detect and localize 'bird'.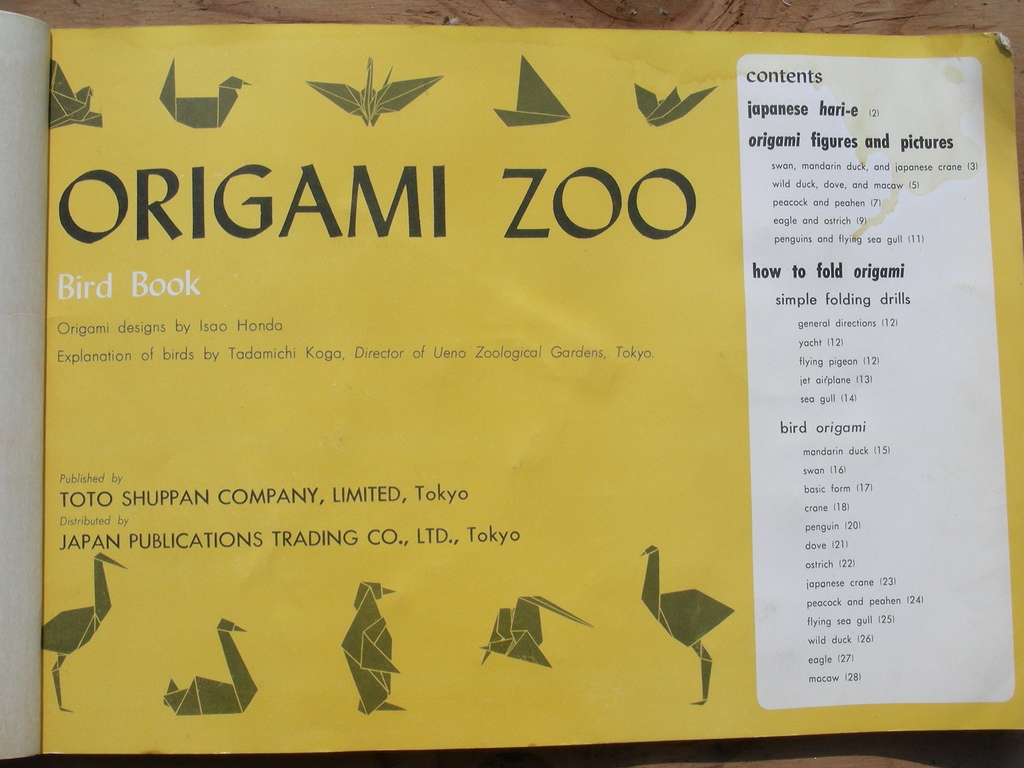
Localized at bbox(340, 579, 408, 716).
